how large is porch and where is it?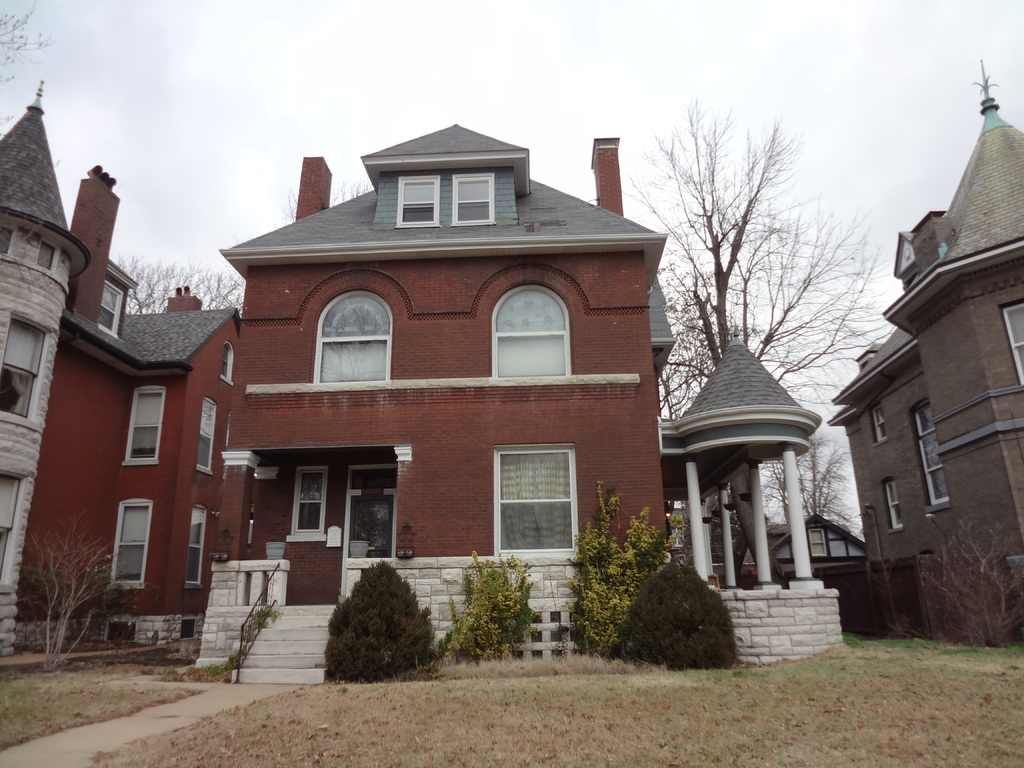
Bounding box: crop(660, 477, 829, 601).
